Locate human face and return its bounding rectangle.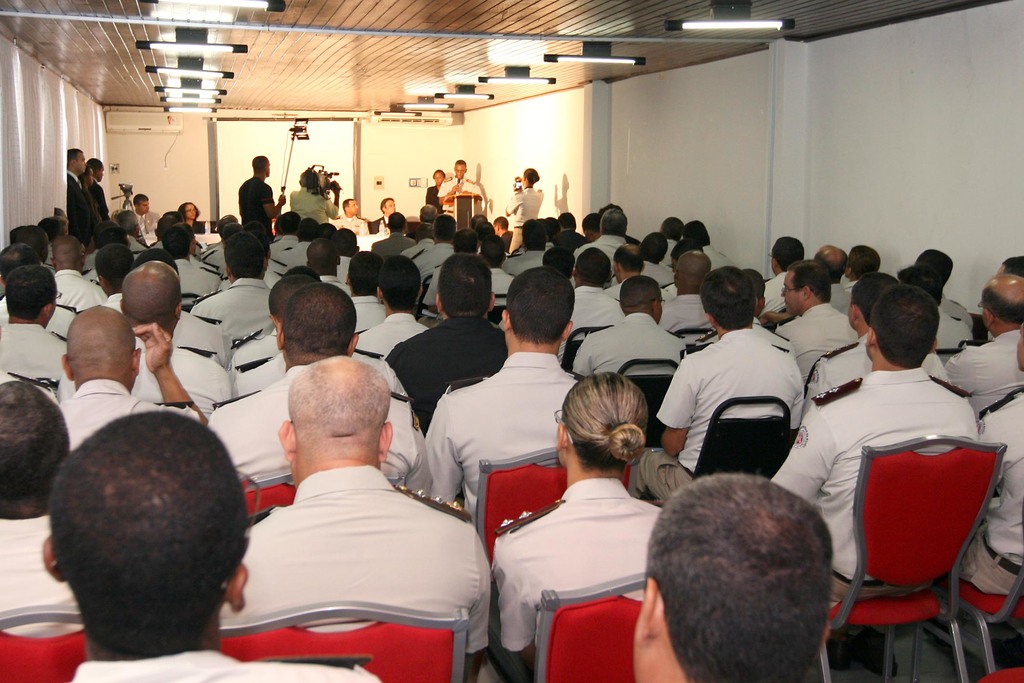
138, 195, 152, 215.
